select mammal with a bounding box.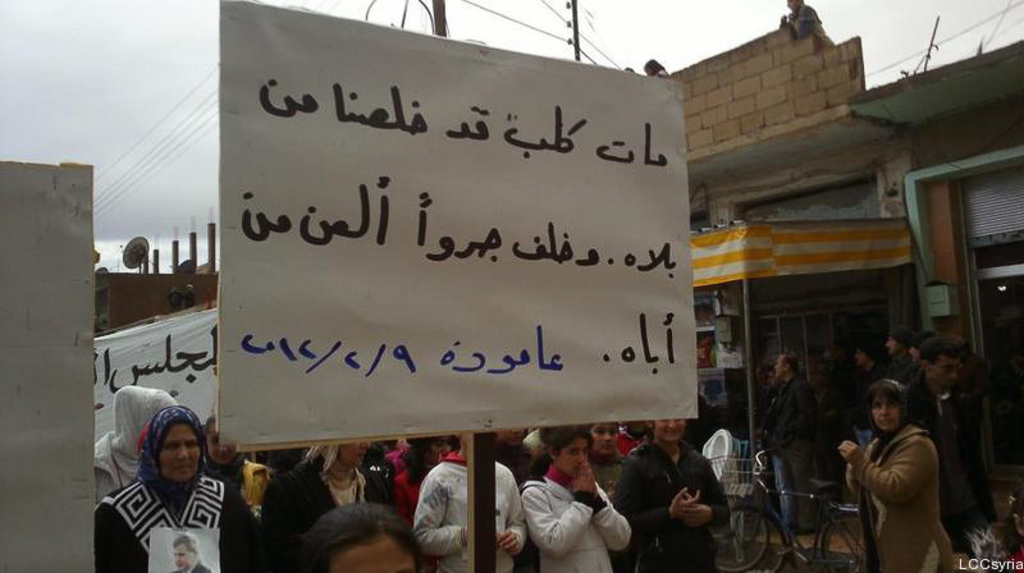
l=415, t=426, r=532, b=572.
